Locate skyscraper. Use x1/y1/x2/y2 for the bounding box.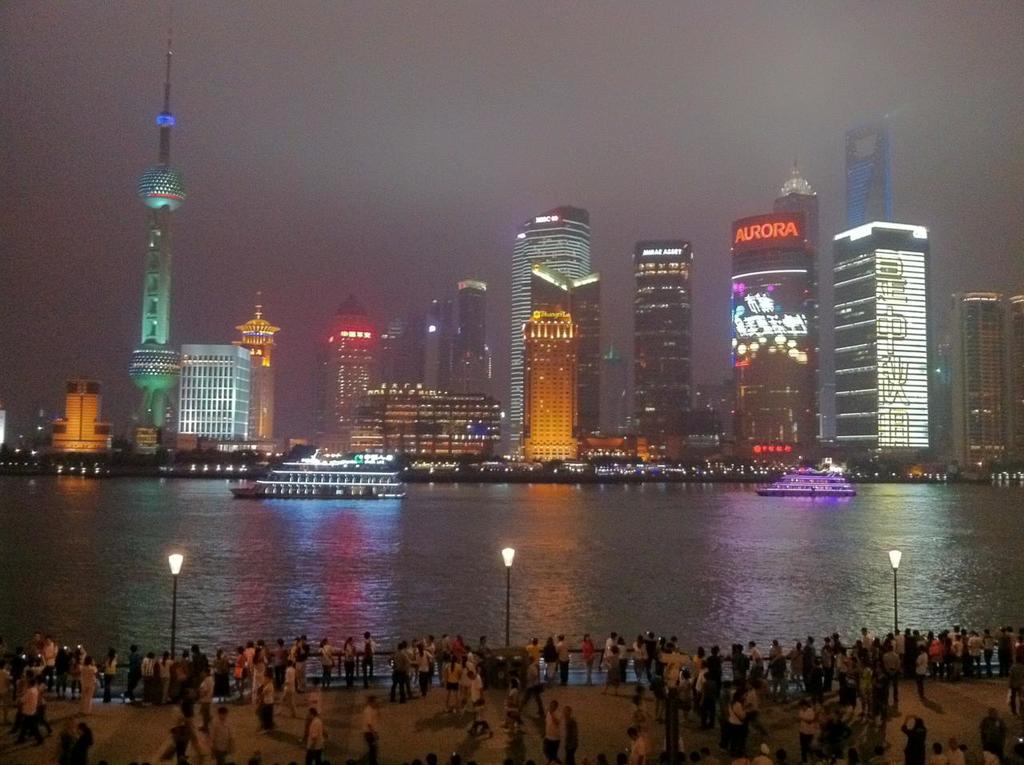
730/210/818/451.
